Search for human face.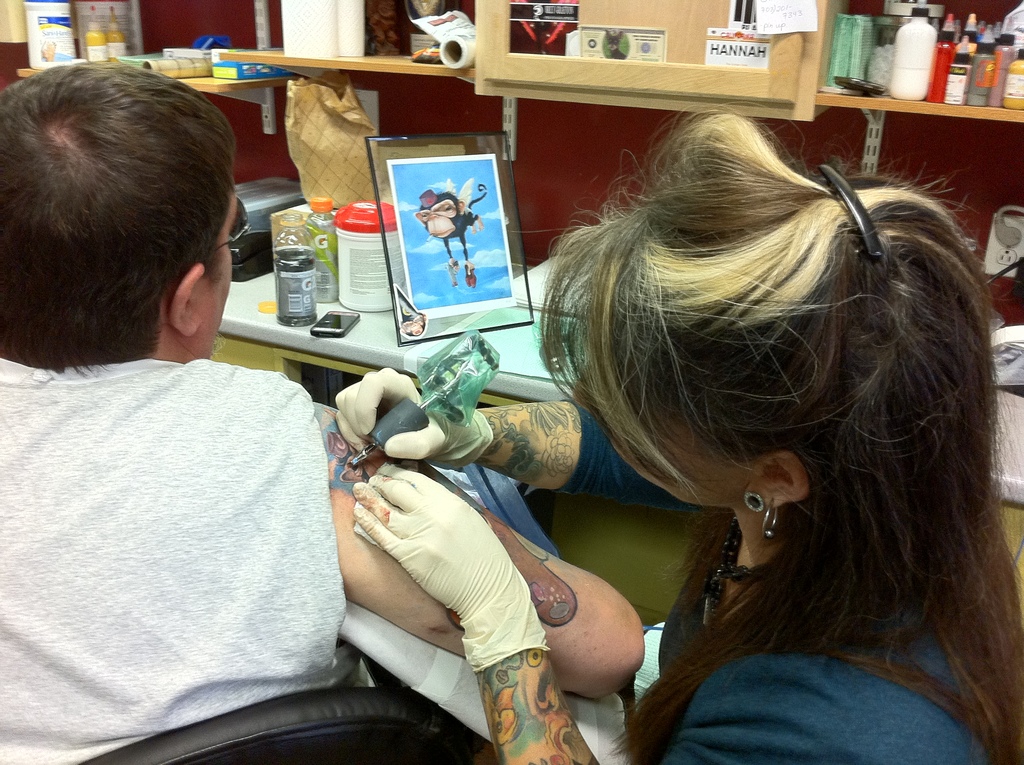
Found at [x1=173, y1=165, x2=232, y2=363].
